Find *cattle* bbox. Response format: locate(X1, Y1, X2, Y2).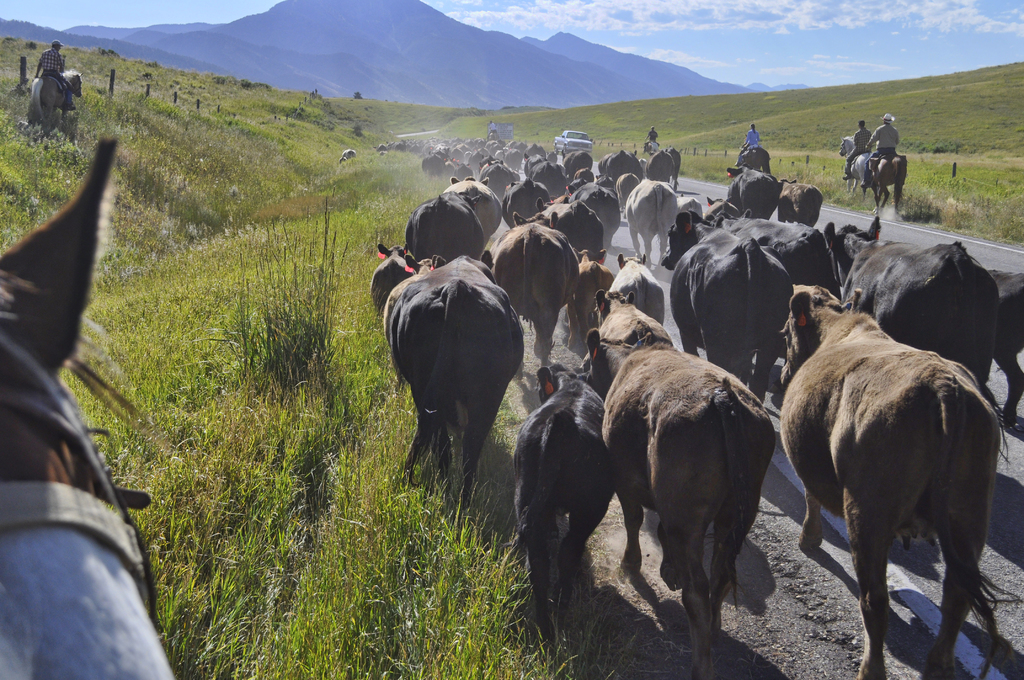
locate(568, 246, 611, 356).
